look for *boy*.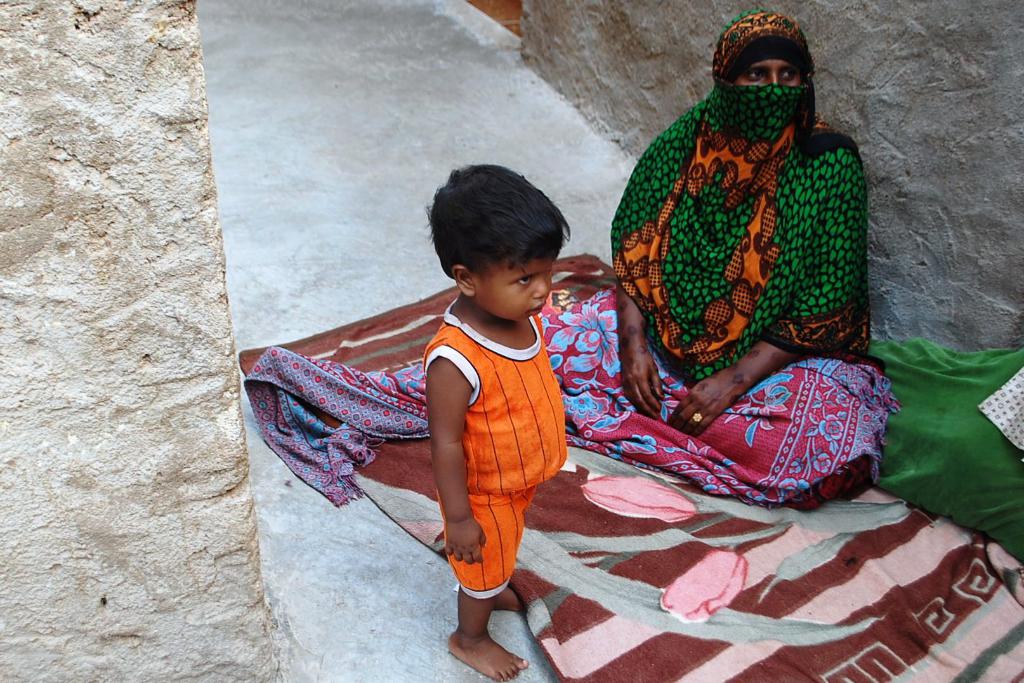
Found: Rect(394, 165, 602, 636).
